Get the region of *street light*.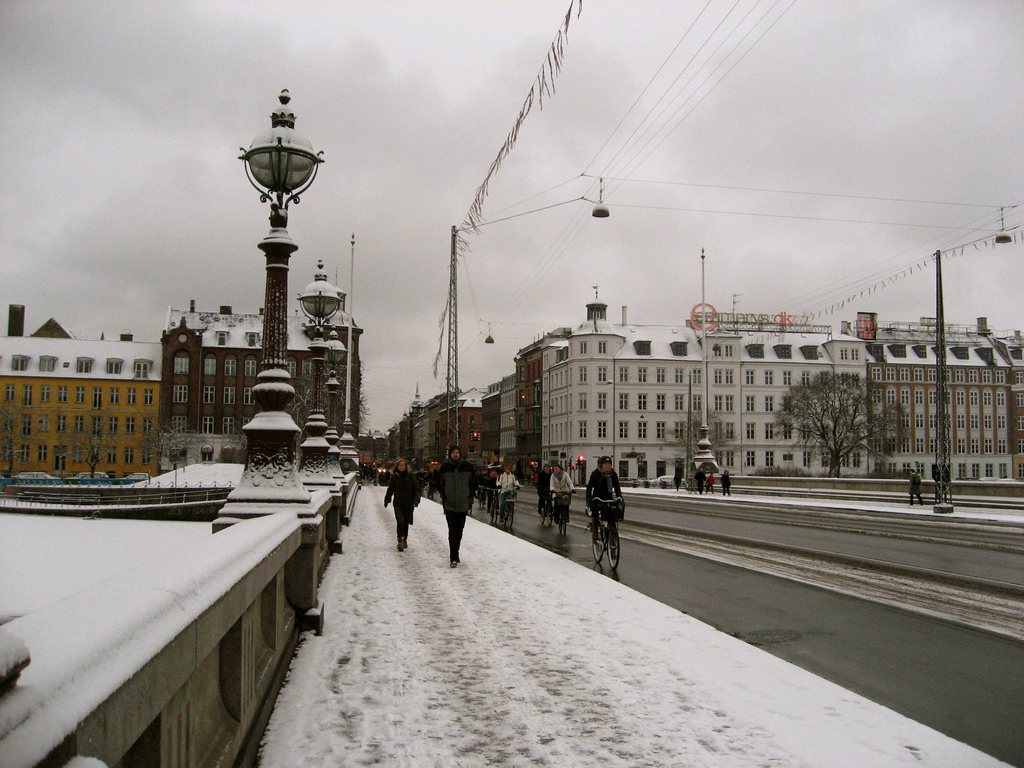
<bbox>922, 205, 1020, 514</bbox>.
